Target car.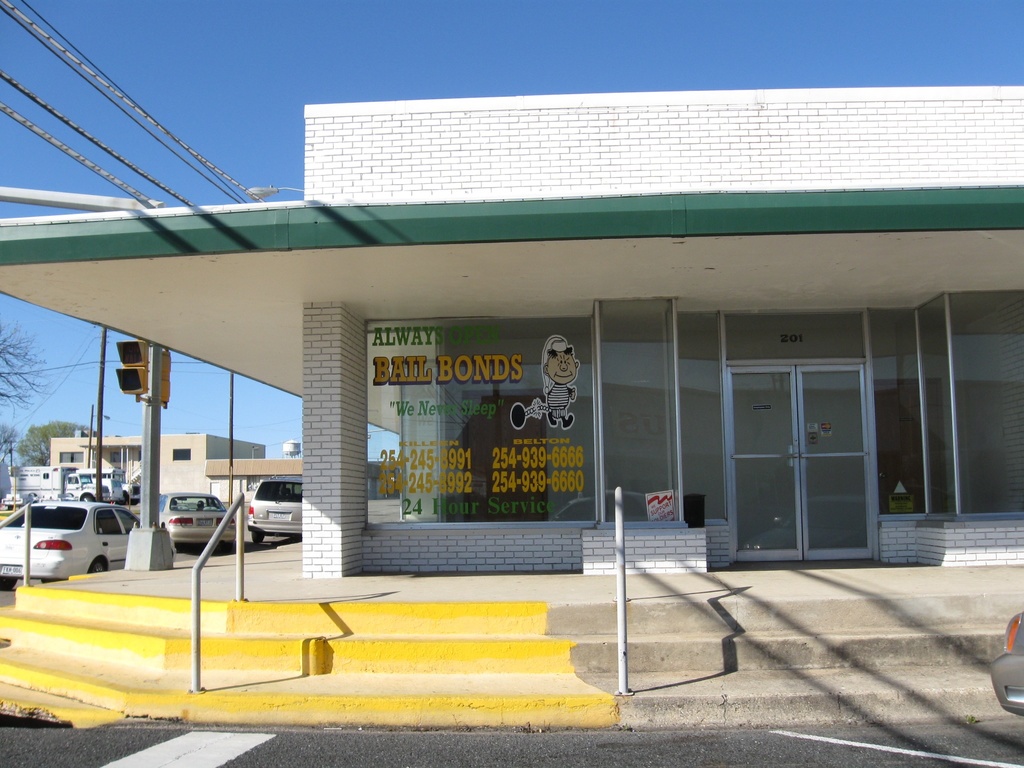
Target region: {"left": 156, "top": 492, "right": 237, "bottom": 549}.
